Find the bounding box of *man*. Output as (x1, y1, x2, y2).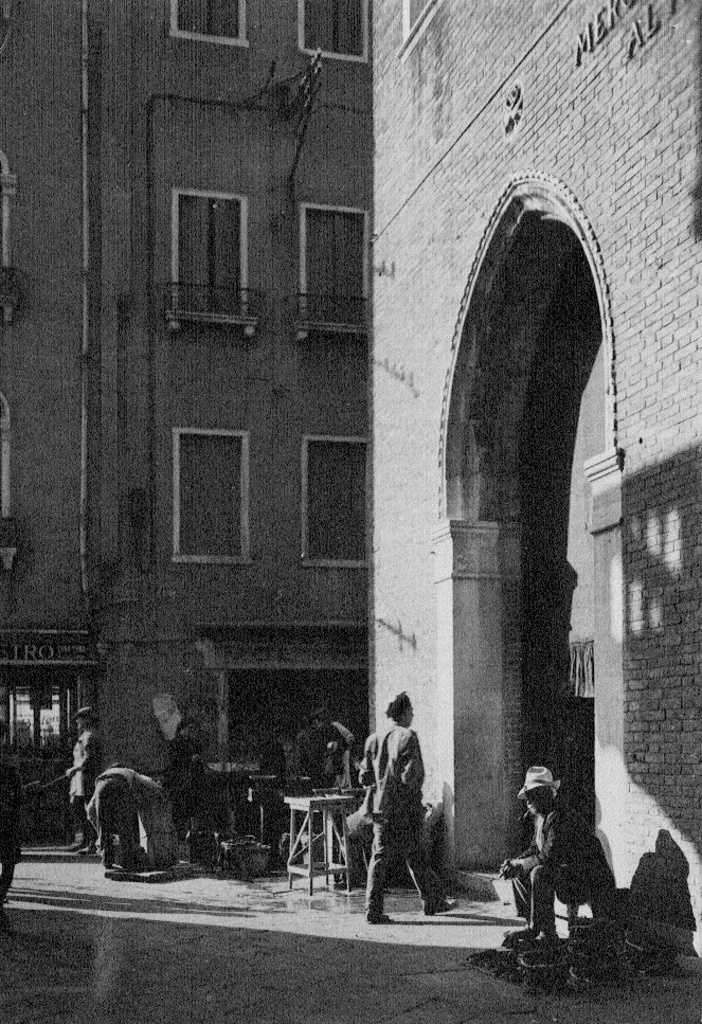
(160, 718, 203, 831).
